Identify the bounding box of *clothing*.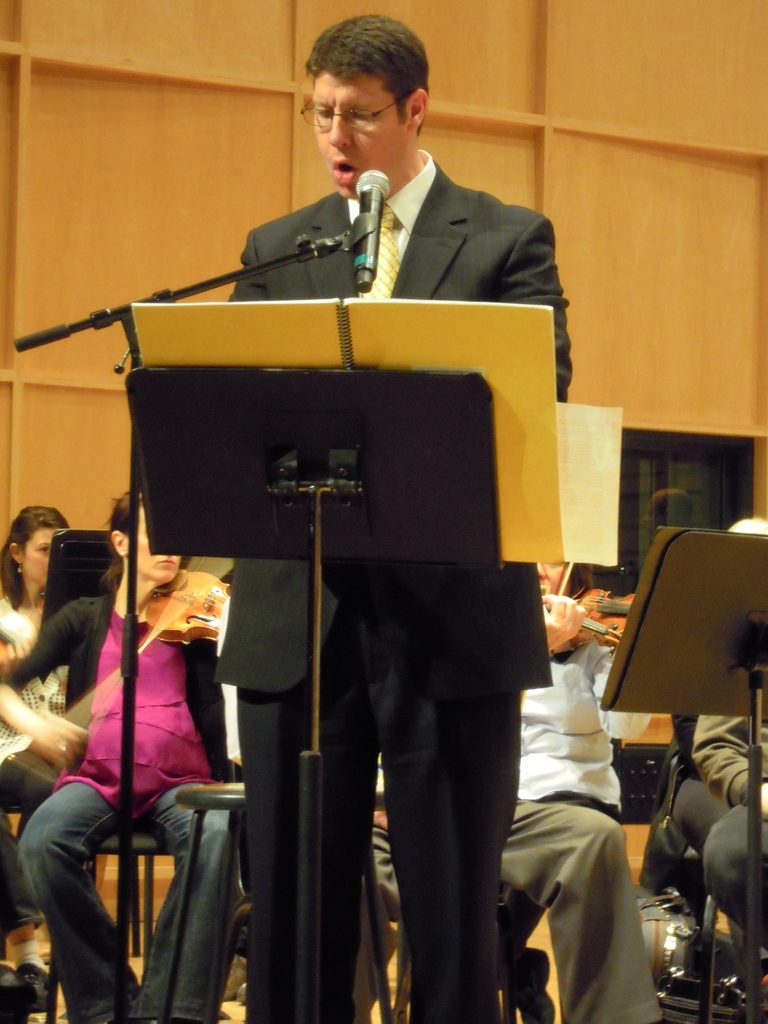
[211,145,575,1023].
